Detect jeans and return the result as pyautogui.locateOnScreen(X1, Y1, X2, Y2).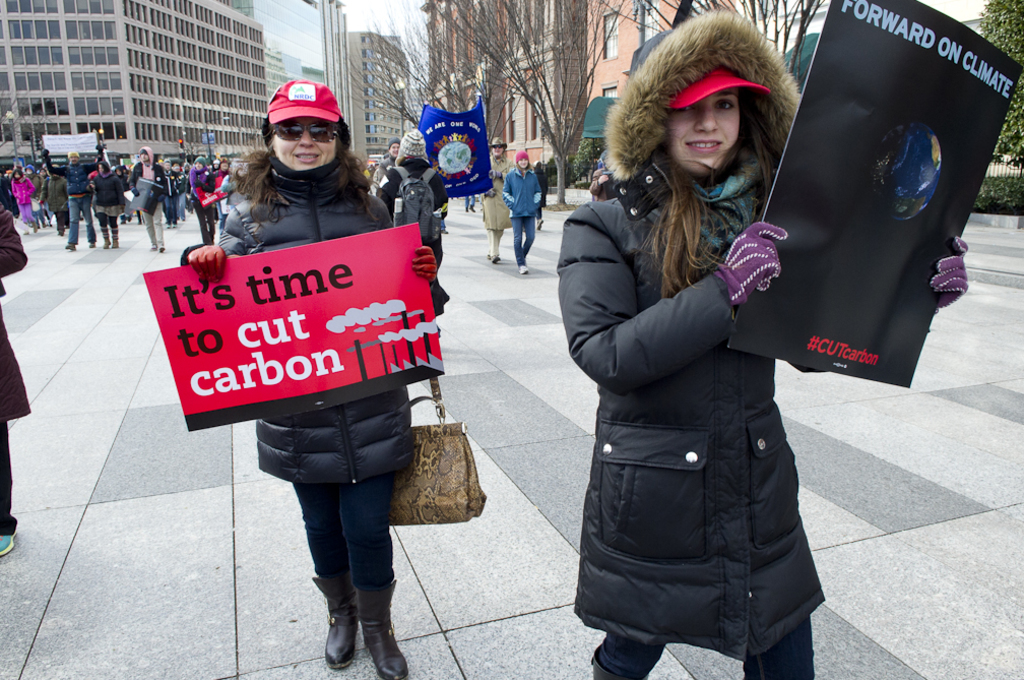
pyautogui.locateOnScreen(65, 199, 97, 246).
